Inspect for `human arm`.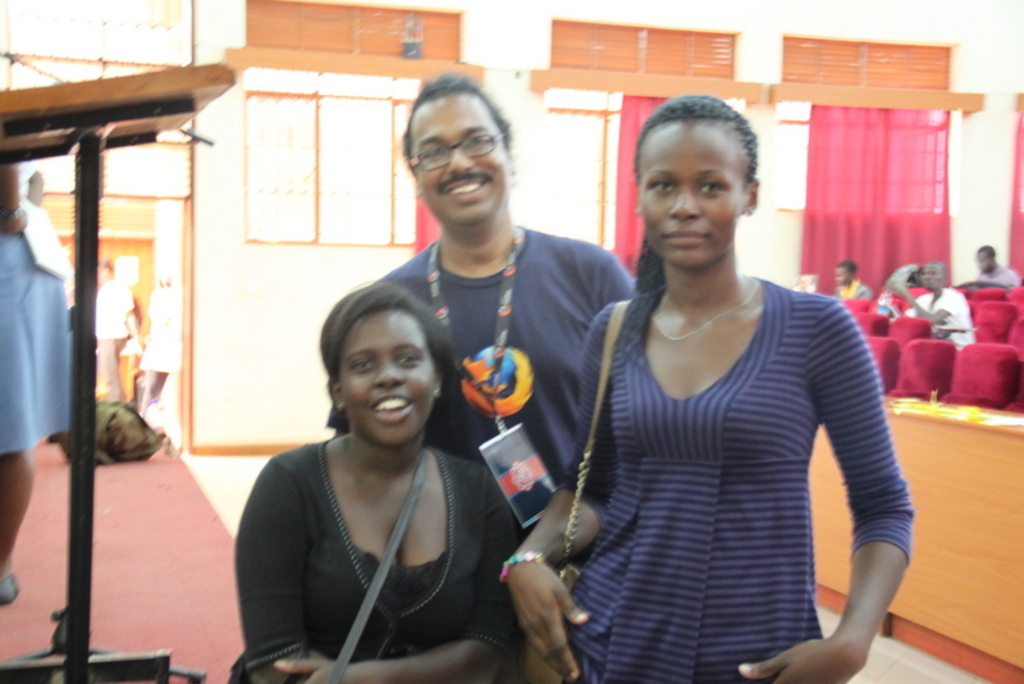
Inspection: box=[595, 245, 628, 305].
